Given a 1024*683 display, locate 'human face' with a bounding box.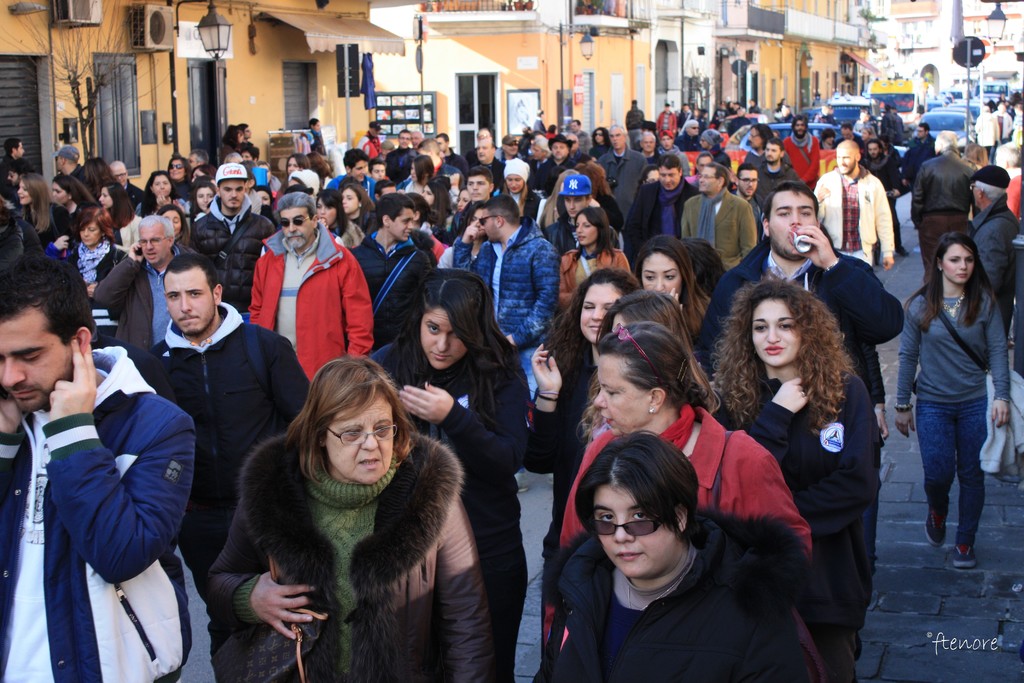
Located: {"left": 772, "top": 192, "right": 817, "bottom": 254}.
